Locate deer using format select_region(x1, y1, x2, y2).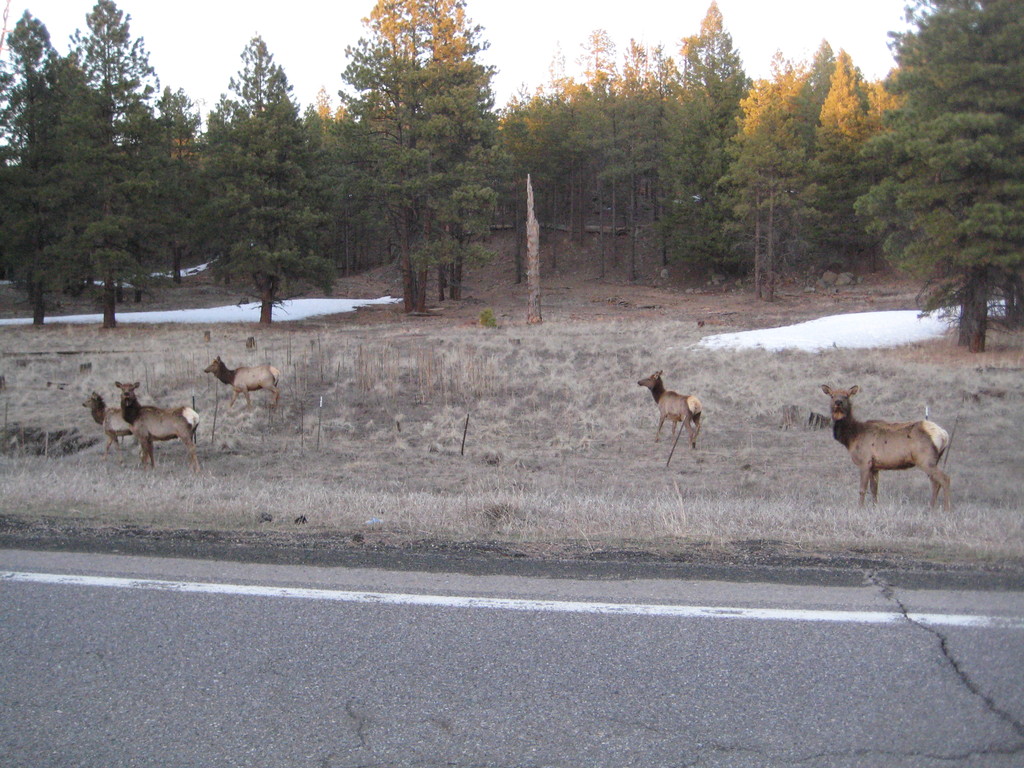
select_region(207, 359, 282, 406).
